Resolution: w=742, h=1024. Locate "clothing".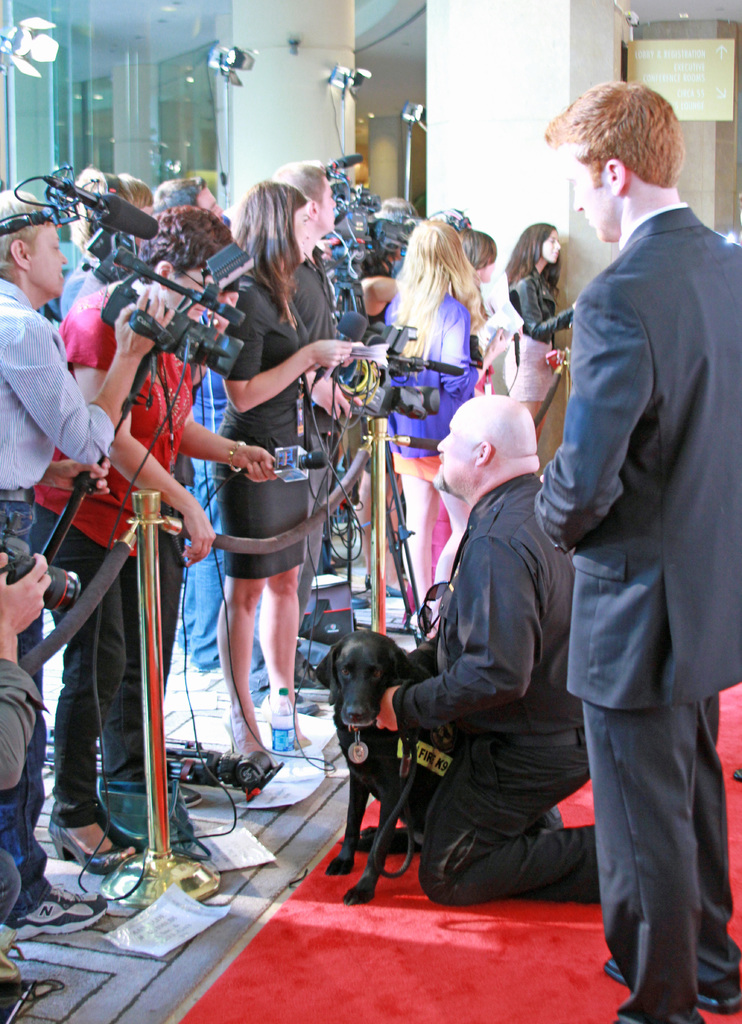
x1=0, y1=507, x2=40, y2=923.
